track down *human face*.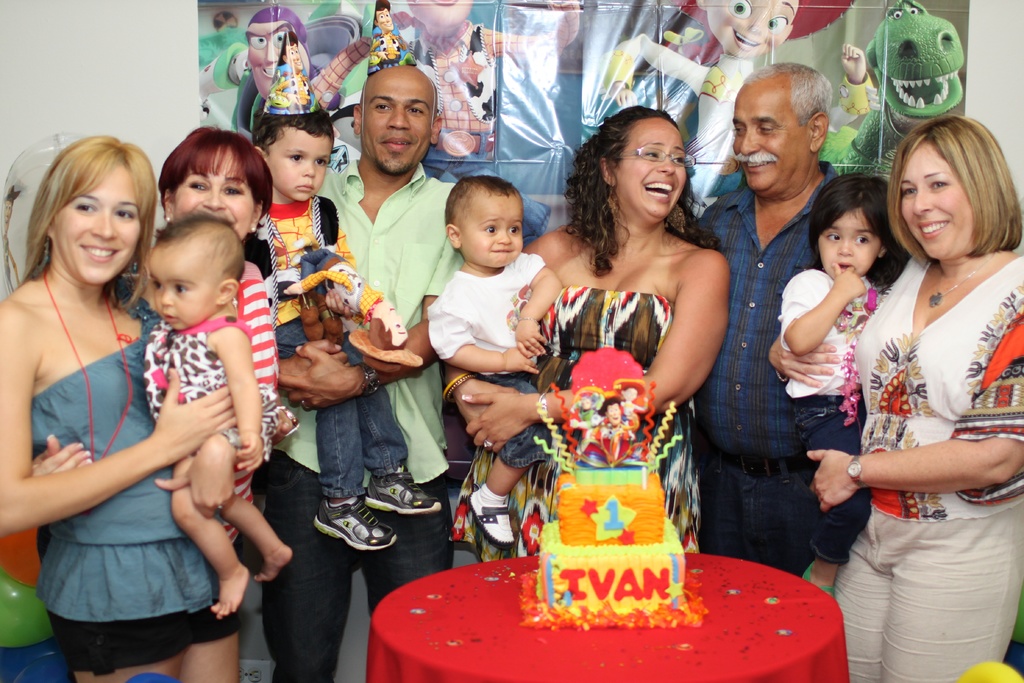
Tracked to <box>249,16,296,99</box>.
